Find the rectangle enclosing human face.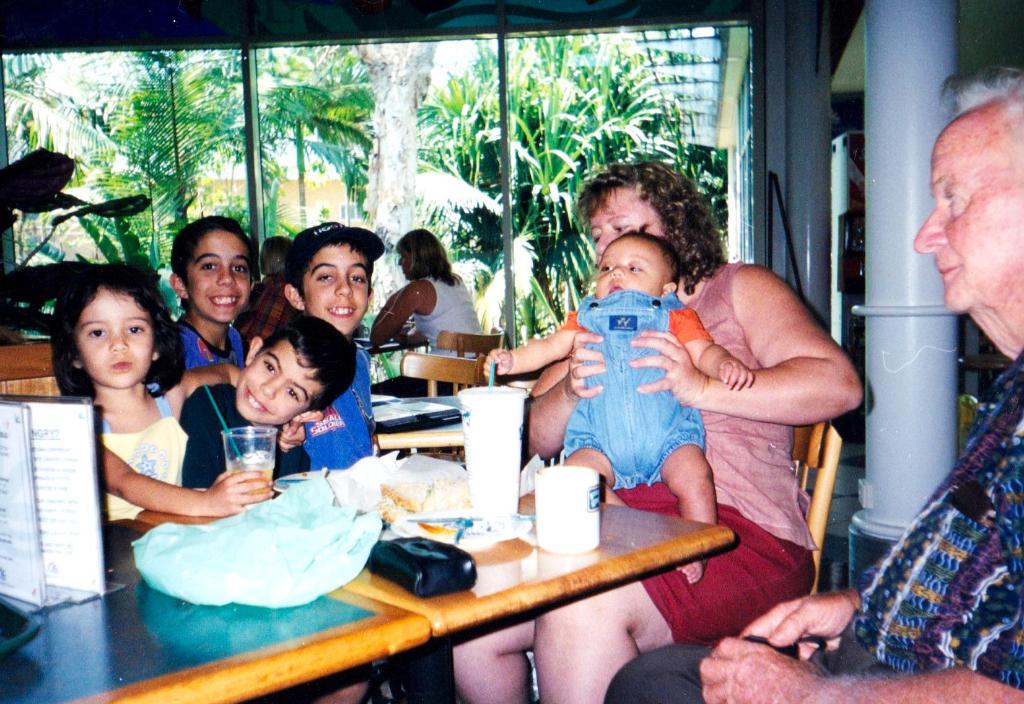
{"left": 909, "top": 114, "right": 1023, "bottom": 315}.
